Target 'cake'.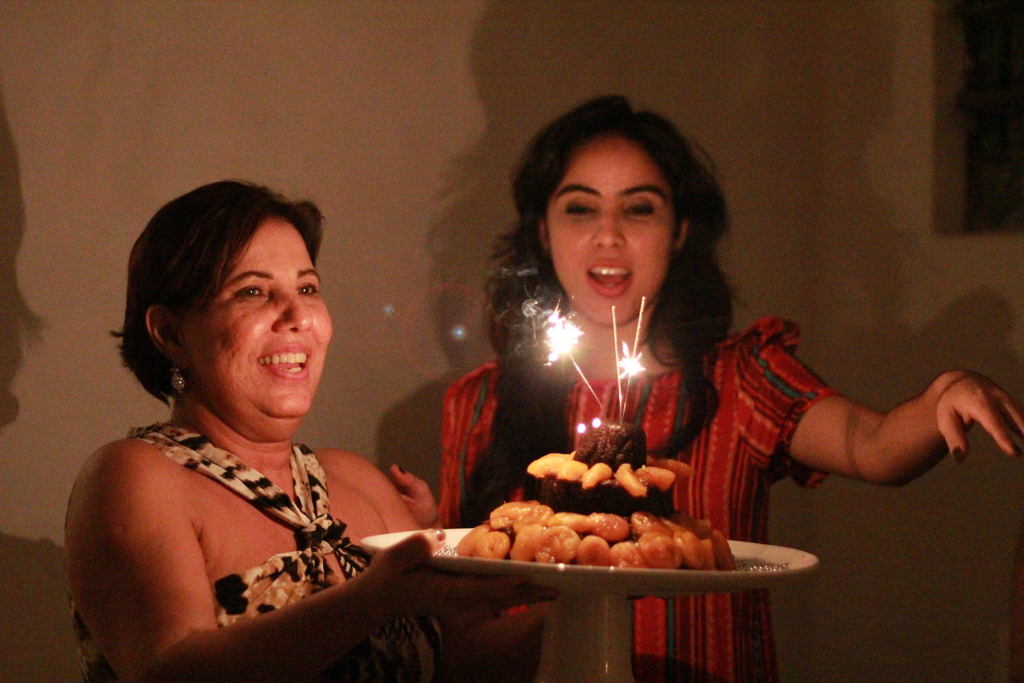
Target region: {"x1": 452, "y1": 420, "x2": 744, "y2": 567}.
